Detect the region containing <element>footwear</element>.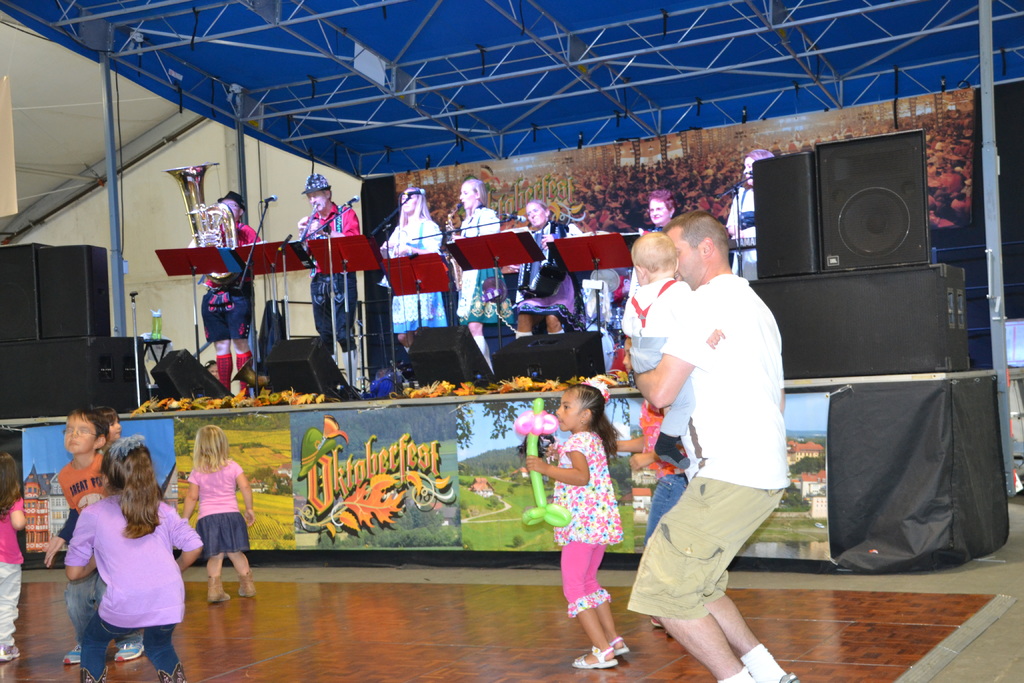
(778,668,796,682).
